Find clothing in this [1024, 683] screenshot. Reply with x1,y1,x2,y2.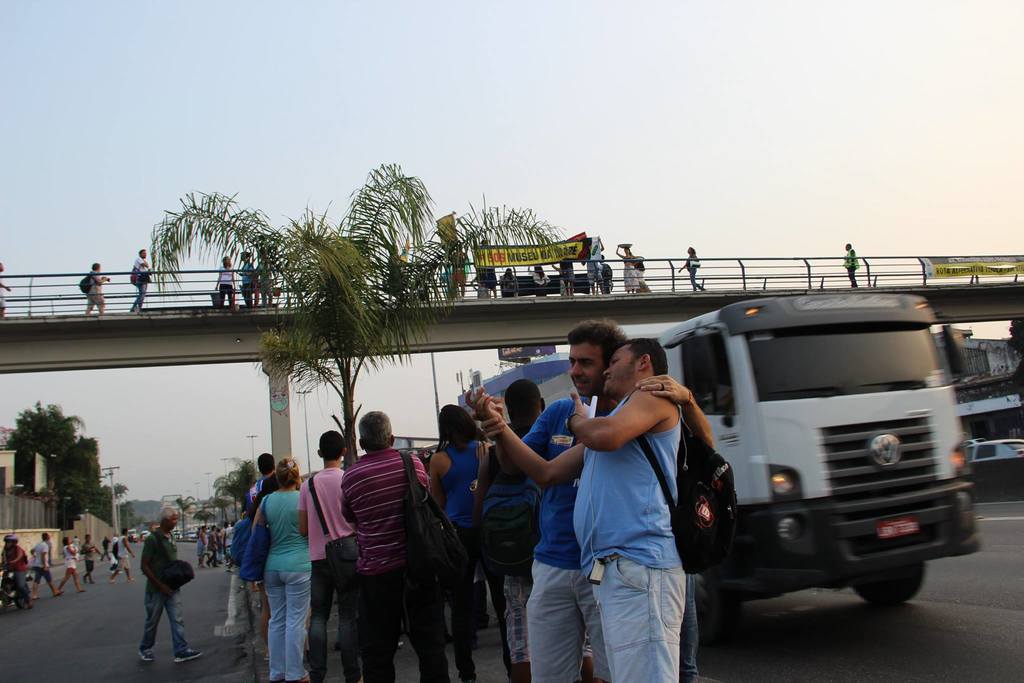
499,274,521,297.
